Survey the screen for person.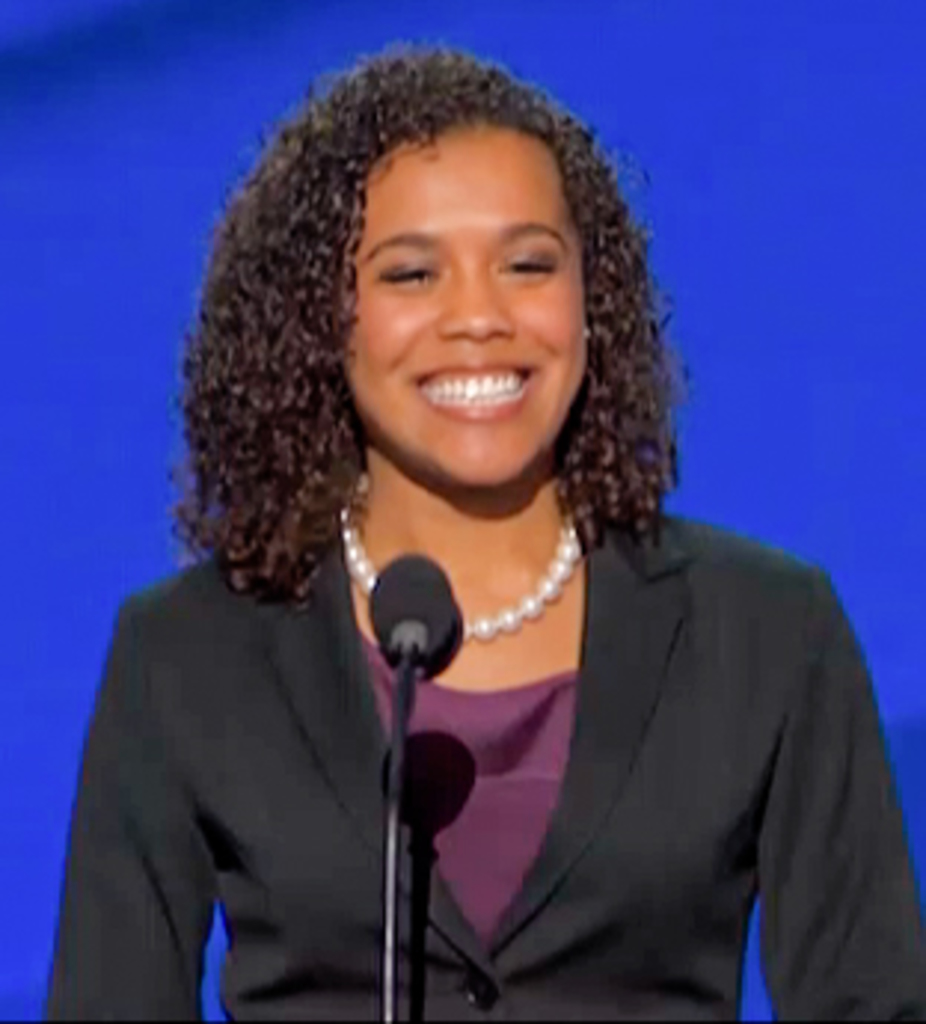
Survey found: (83, 74, 890, 1015).
